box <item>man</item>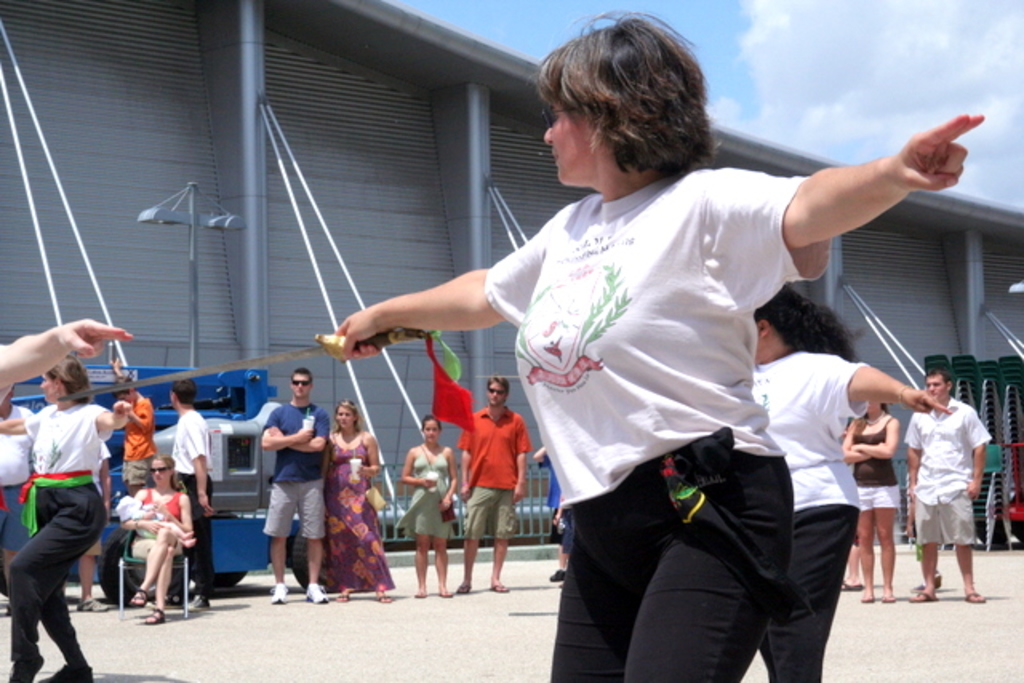
(120, 377, 157, 493)
